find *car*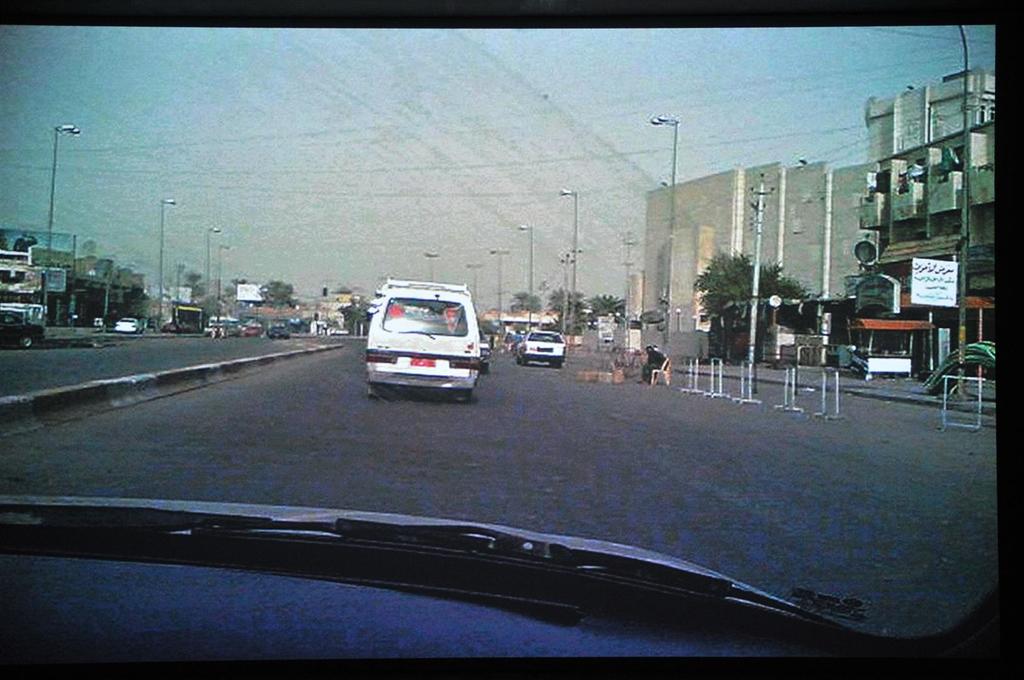
{"left": 356, "top": 286, "right": 493, "bottom": 407}
